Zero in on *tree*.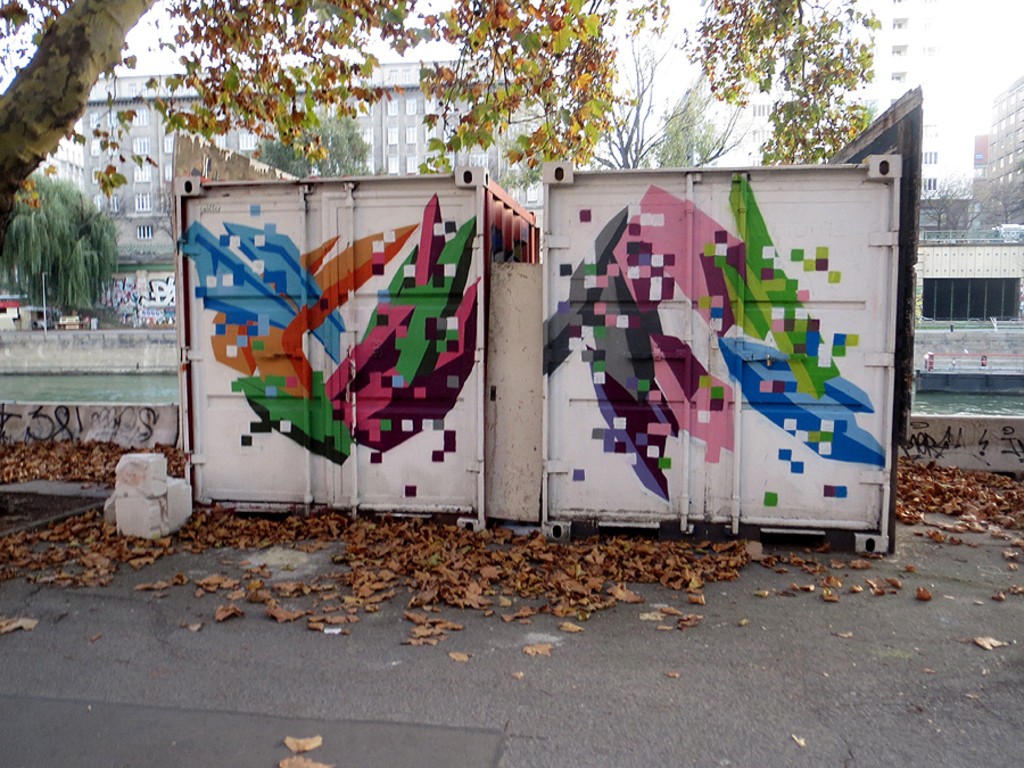
Zeroed in: <box>587,8,762,166</box>.
